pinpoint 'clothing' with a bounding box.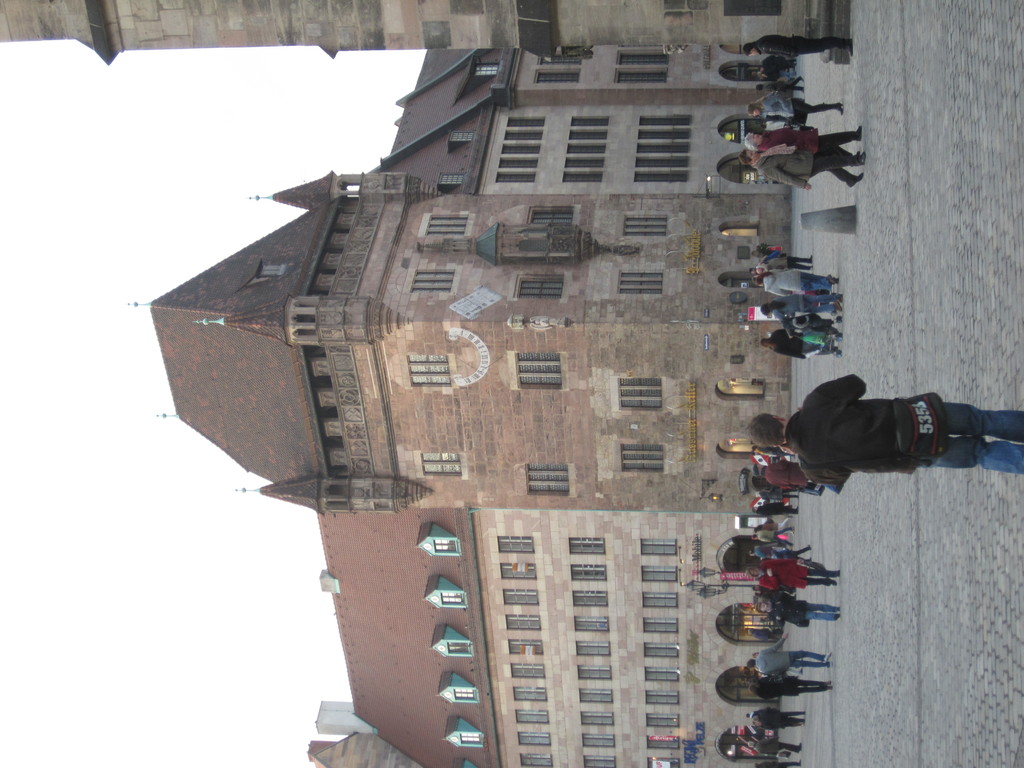
(left=781, top=711, right=808, bottom=729).
